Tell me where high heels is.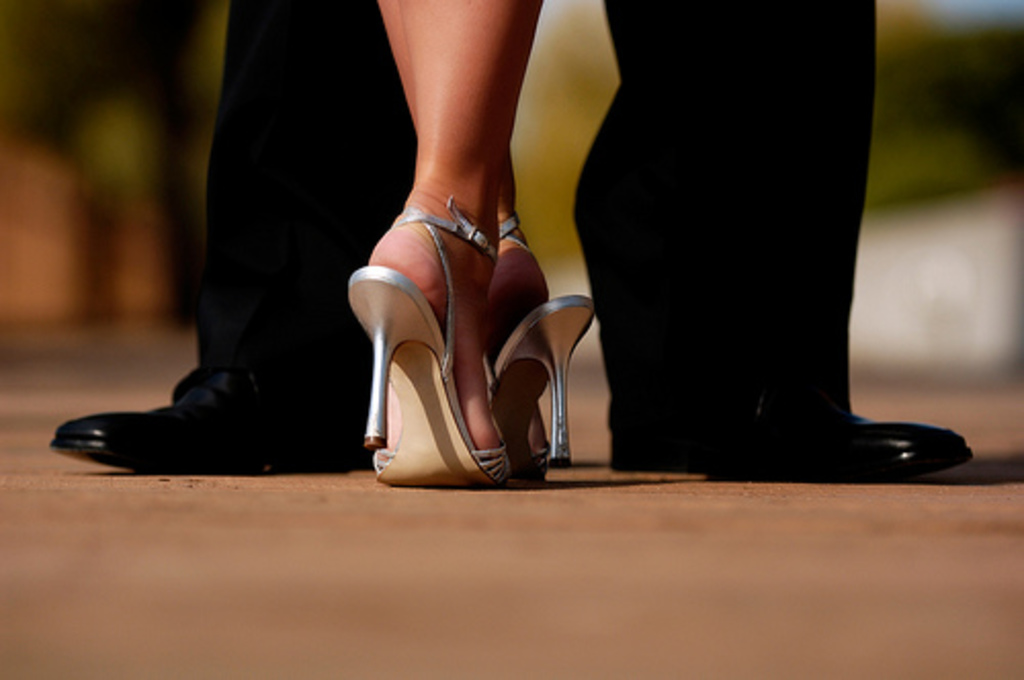
high heels is at 348 197 518 490.
